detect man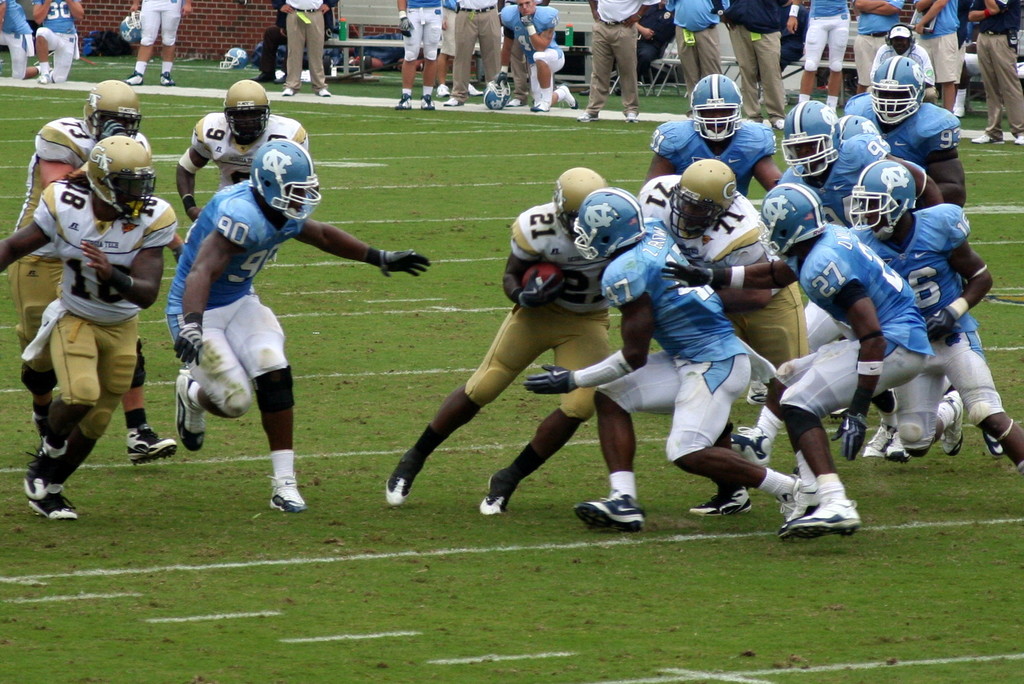
box=[159, 128, 433, 513]
